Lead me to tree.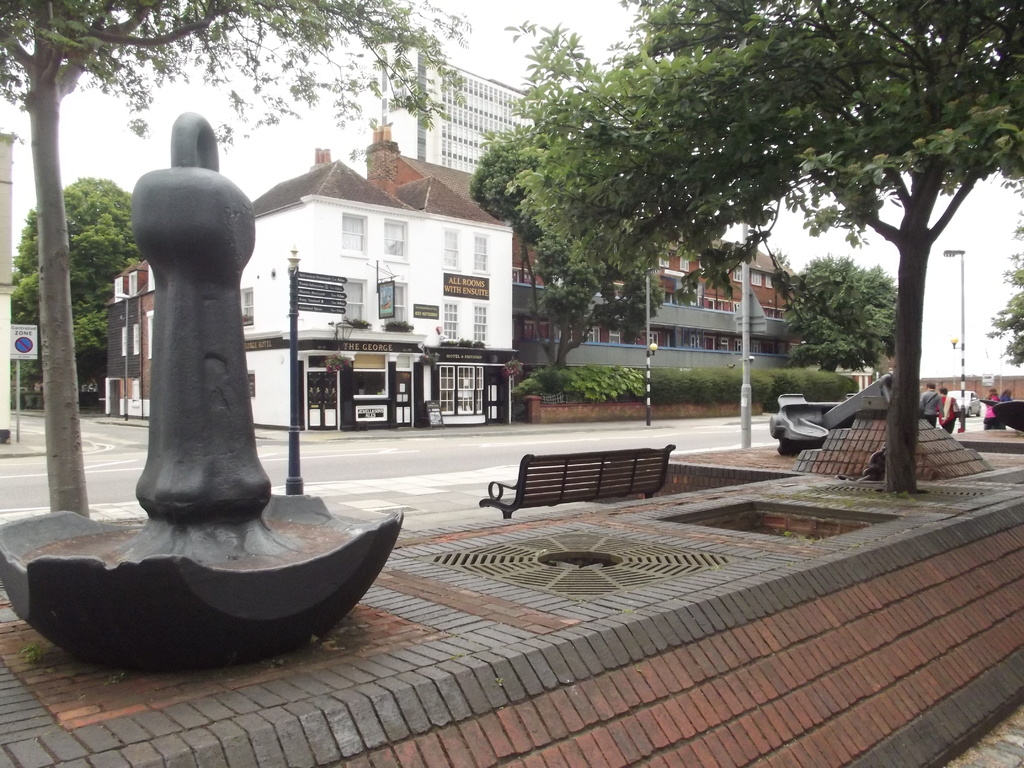
Lead to <region>36, 0, 509, 170</region>.
